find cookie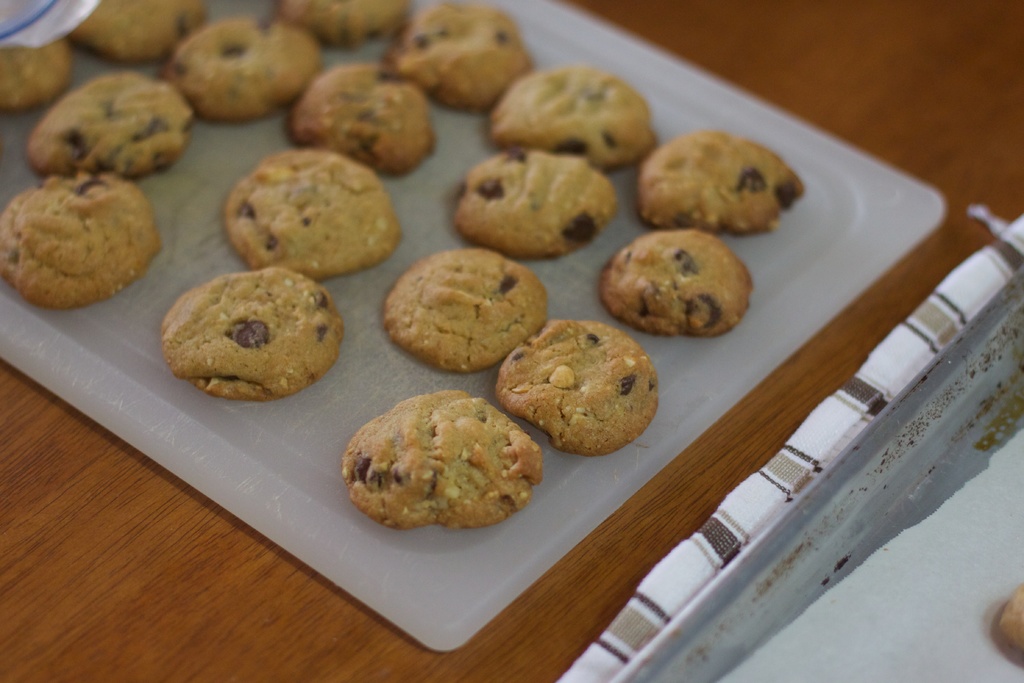
select_region(288, 63, 438, 169)
